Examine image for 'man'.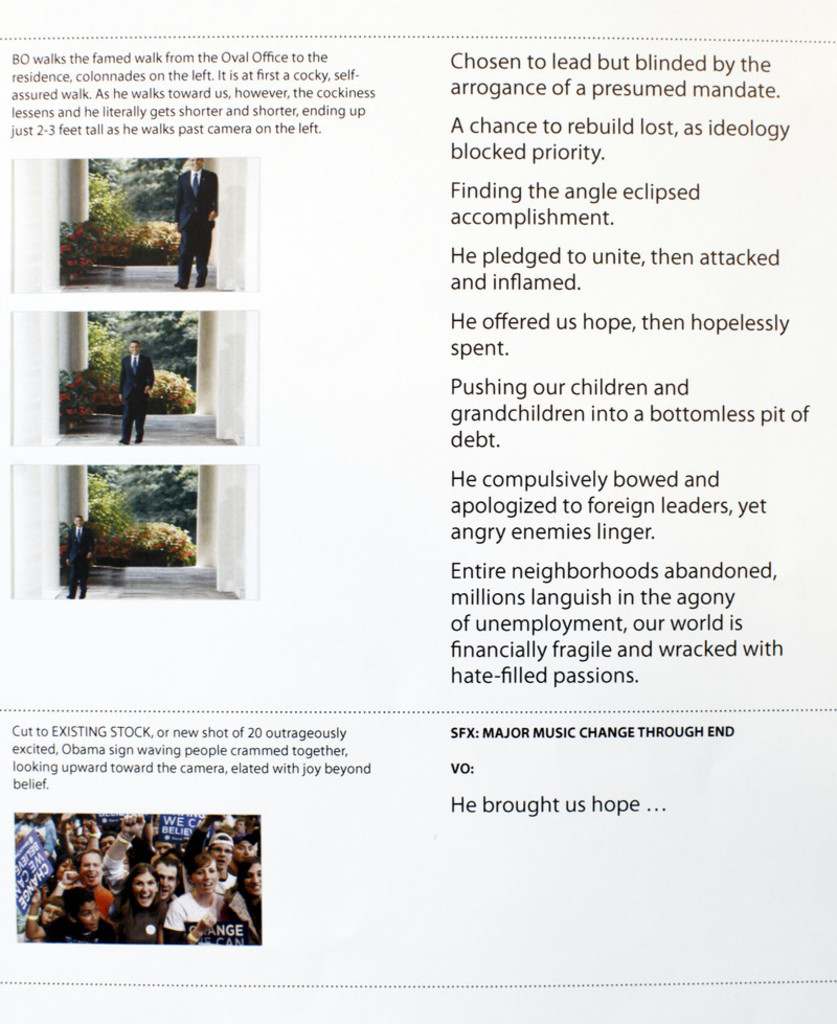
Examination result: left=205, top=830, right=237, bottom=894.
